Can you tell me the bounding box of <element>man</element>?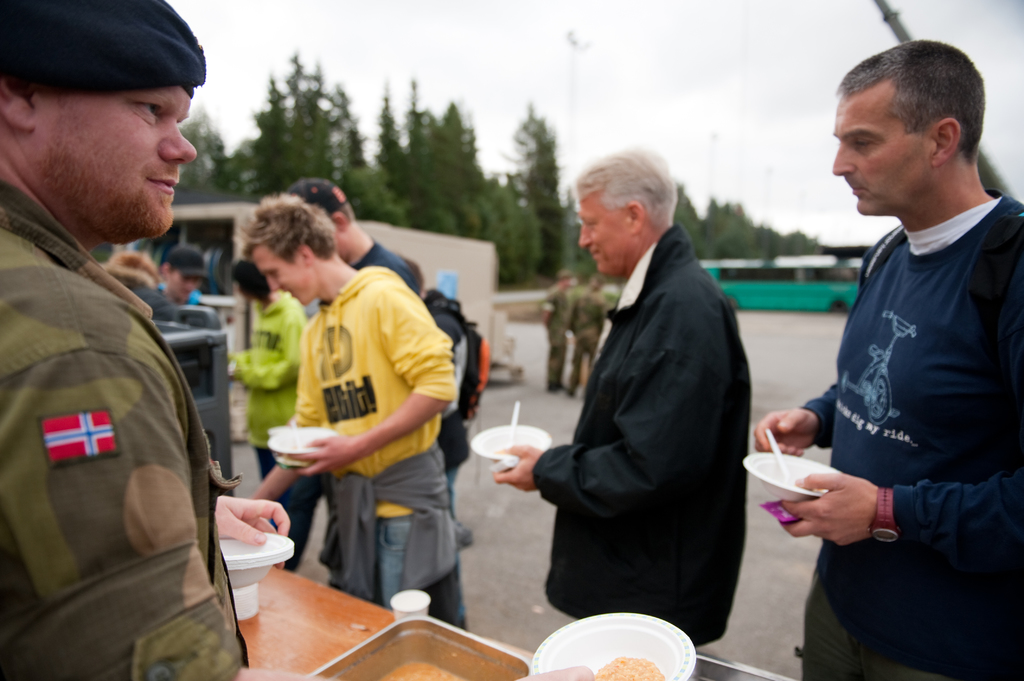
x1=278, y1=175, x2=423, y2=298.
